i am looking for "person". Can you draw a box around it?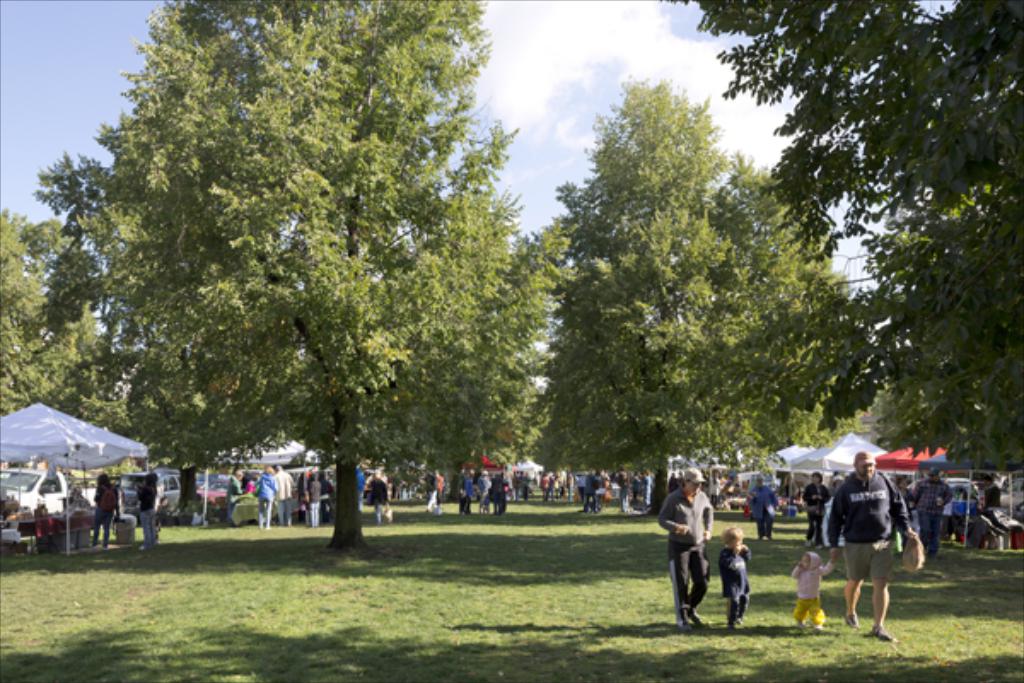
Sure, the bounding box is 90 471 121 541.
